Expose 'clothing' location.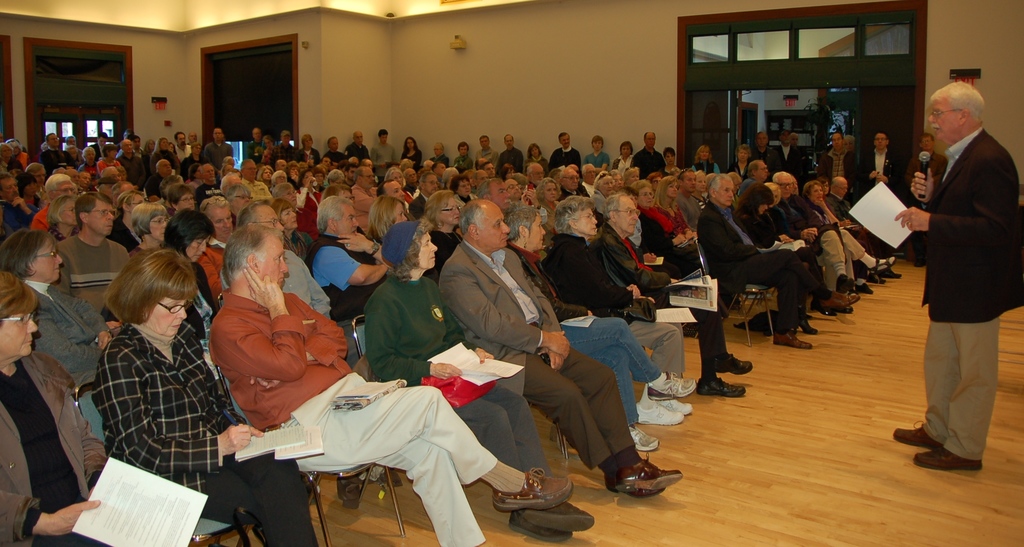
Exposed at [179,155,201,180].
